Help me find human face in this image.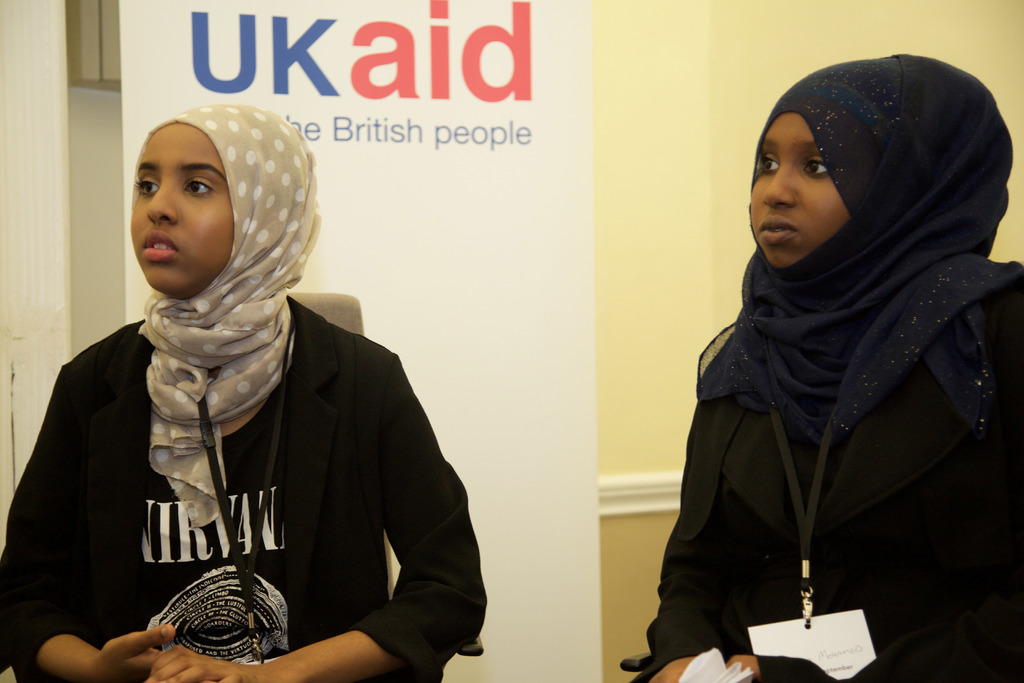
Found it: <region>125, 113, 227, 298</region>.
